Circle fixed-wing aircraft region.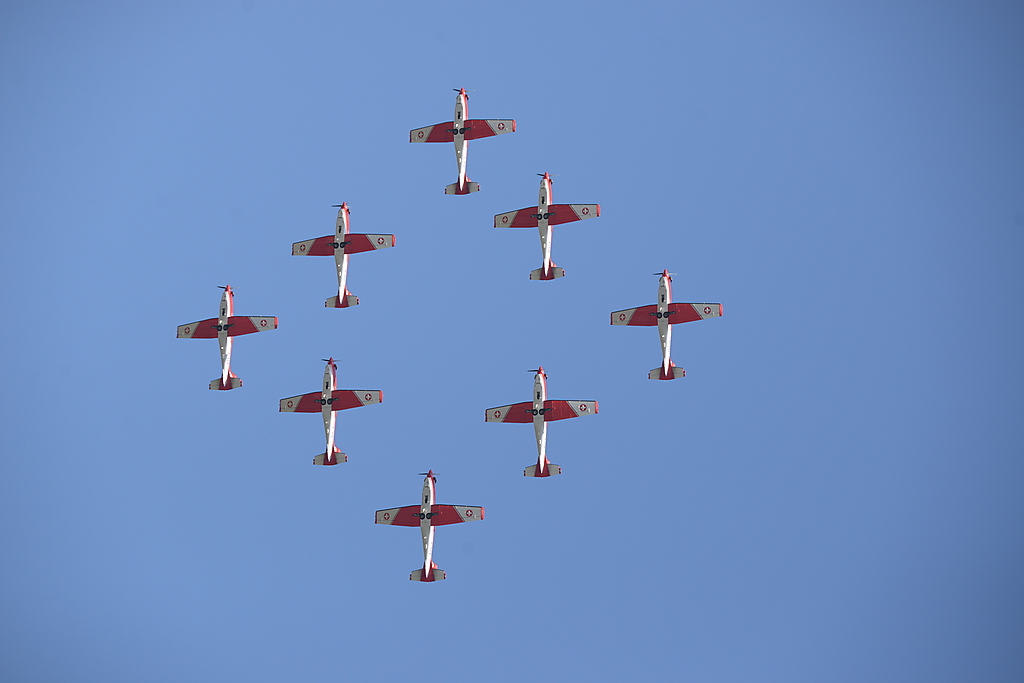
Region: x1=375, y1=472, x2=487, y2=585.
